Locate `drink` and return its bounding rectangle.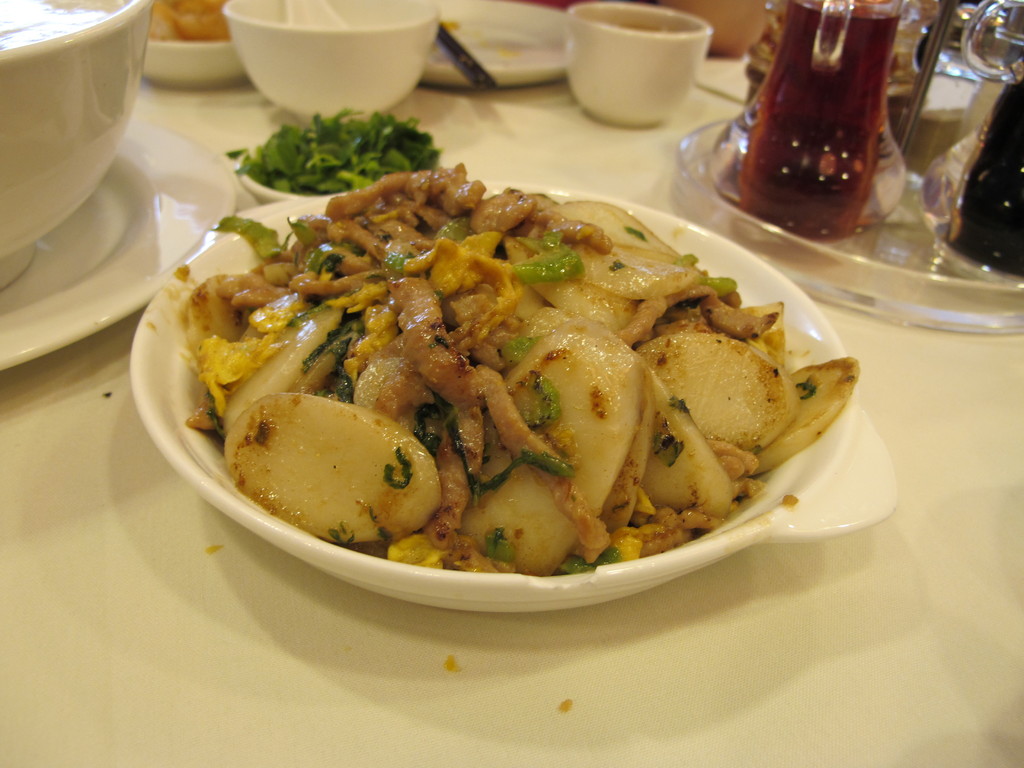
[735,0,904,236].
